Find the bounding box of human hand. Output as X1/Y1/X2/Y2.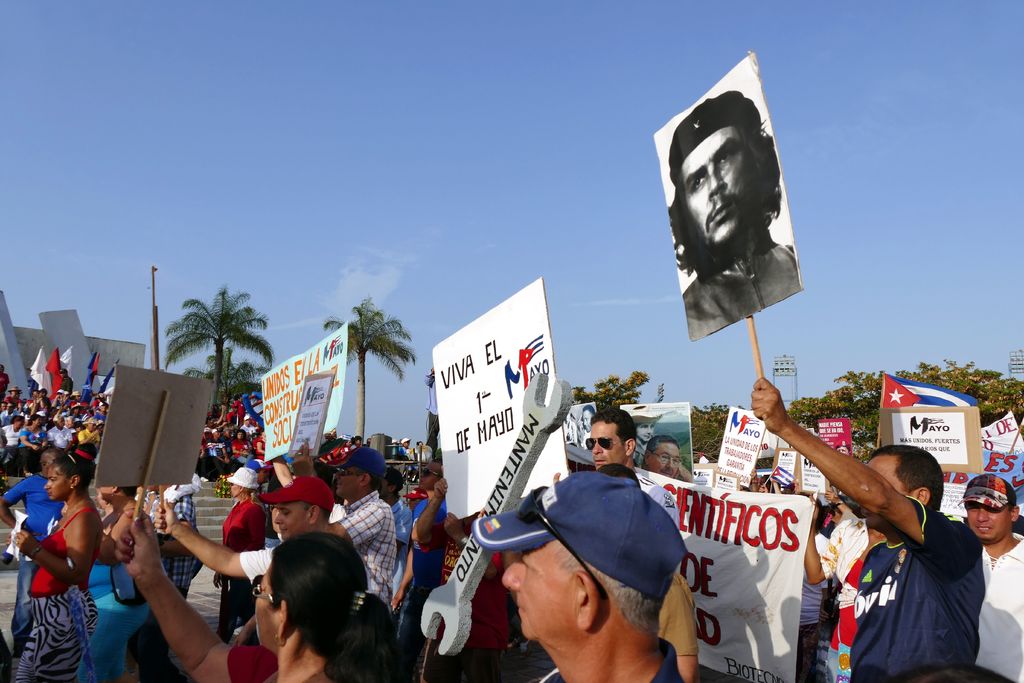
223/456/232/467.
